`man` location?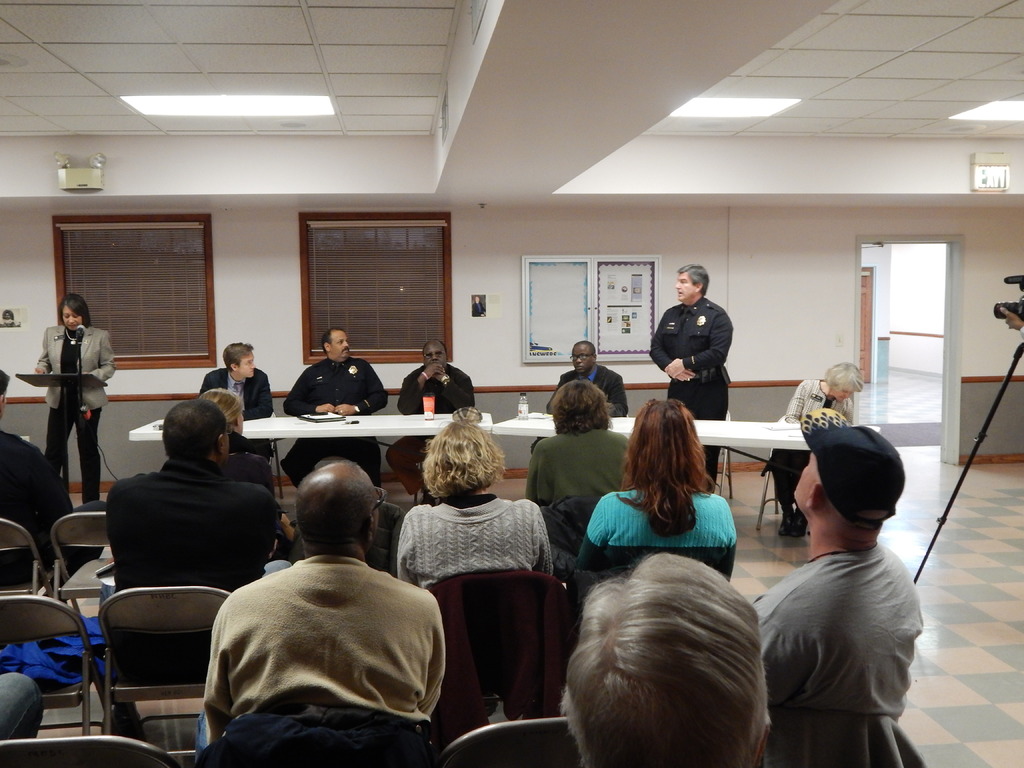
276/325/390/488
